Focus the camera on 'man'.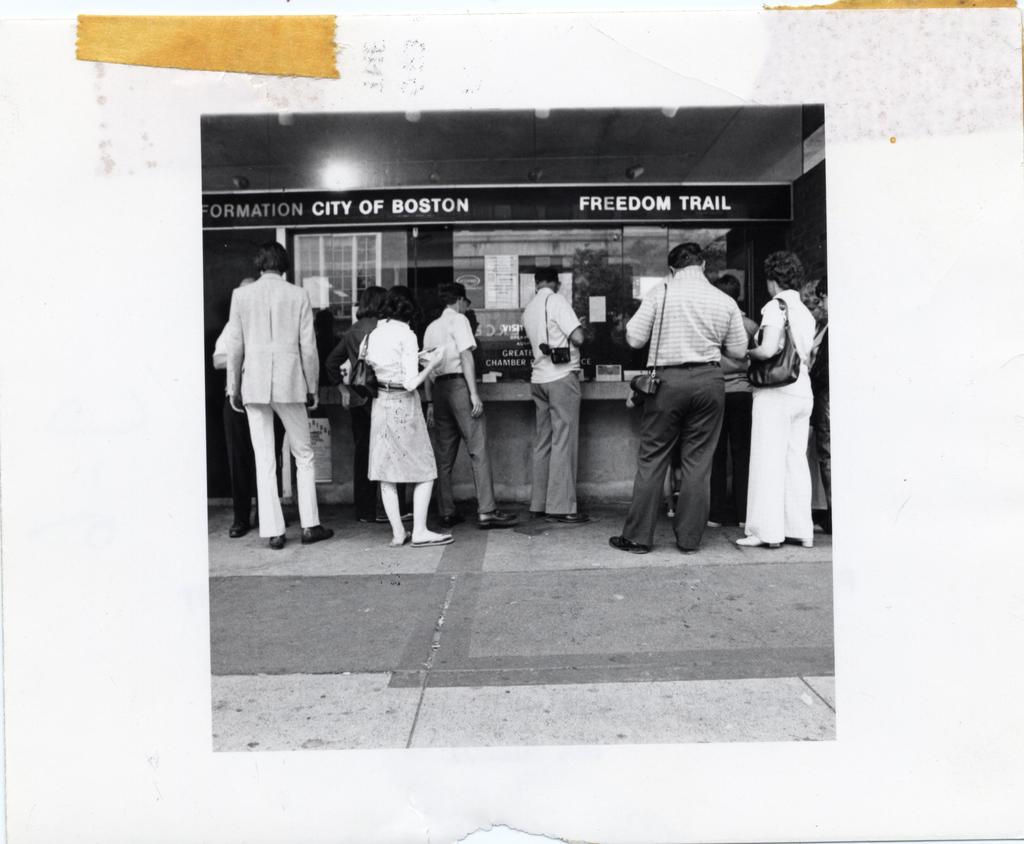
Focus region: {"left": 608, "top": 238, "right": 740, "bottom": 558}.
